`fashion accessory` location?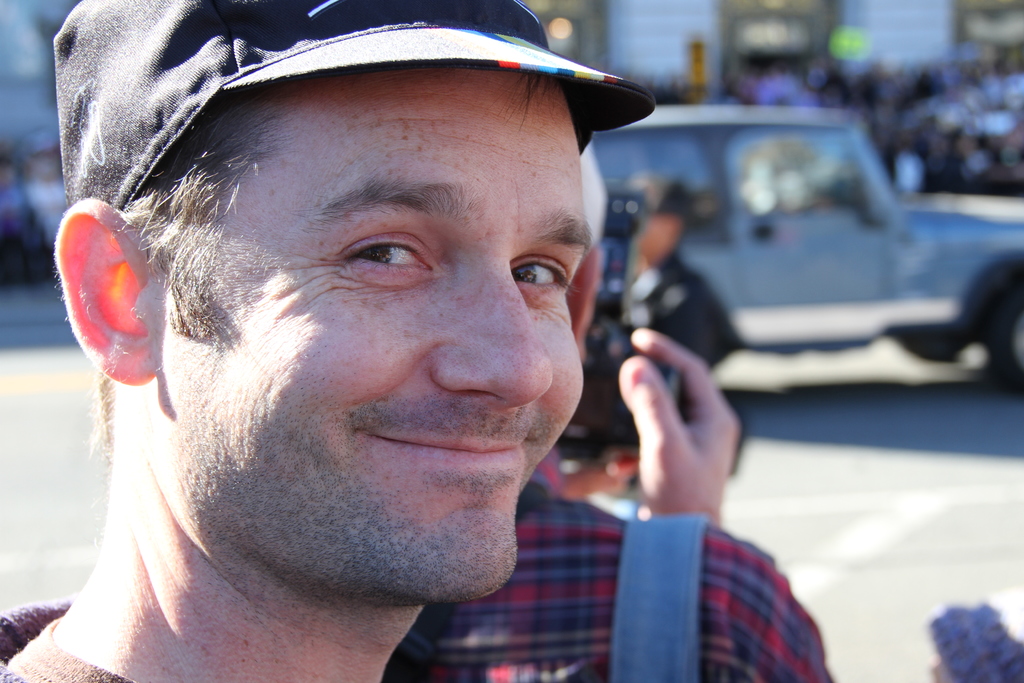
[left=610, top=514, right=714, bottom=682]
